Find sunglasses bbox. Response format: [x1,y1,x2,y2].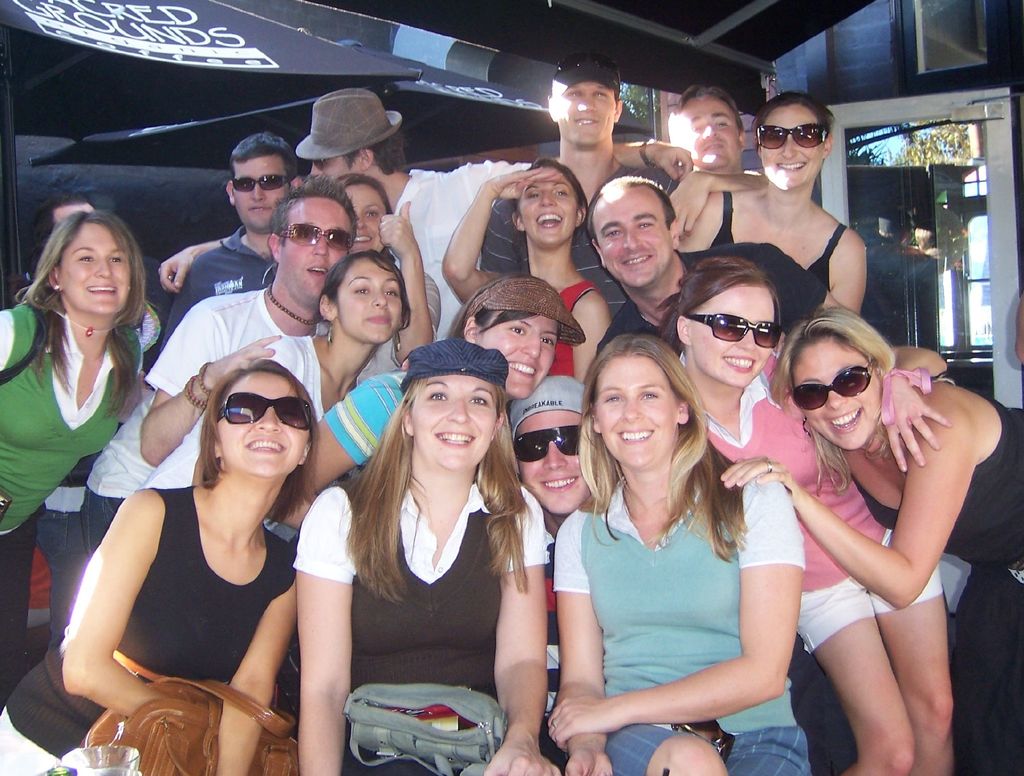
[756,123,829,150].
